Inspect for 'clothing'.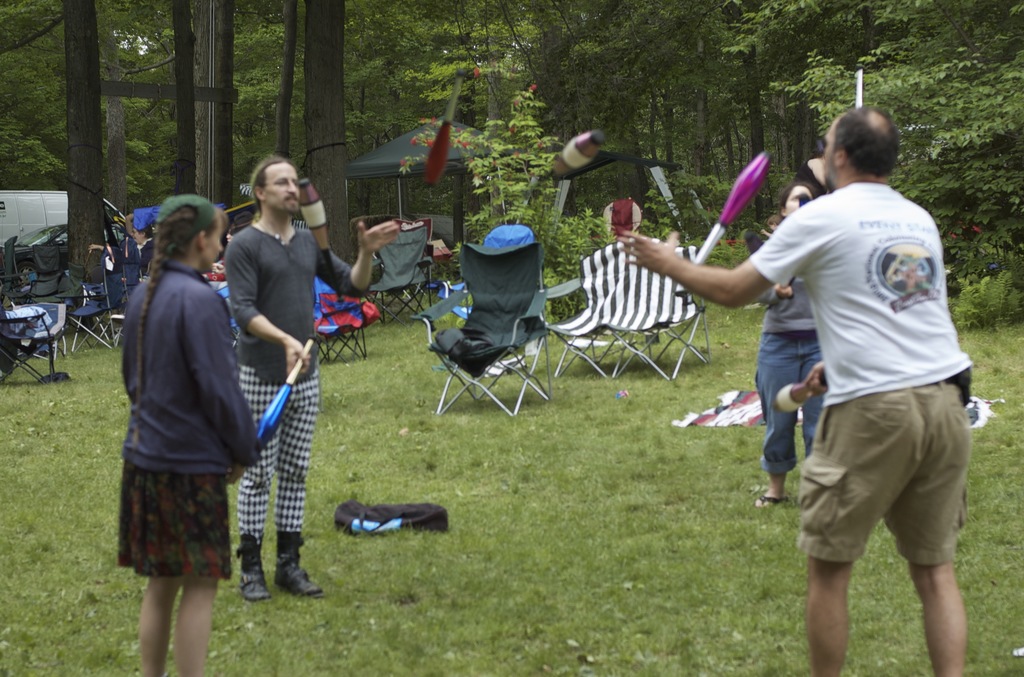
Inspection: Rect(708, 151, 961, 608).
